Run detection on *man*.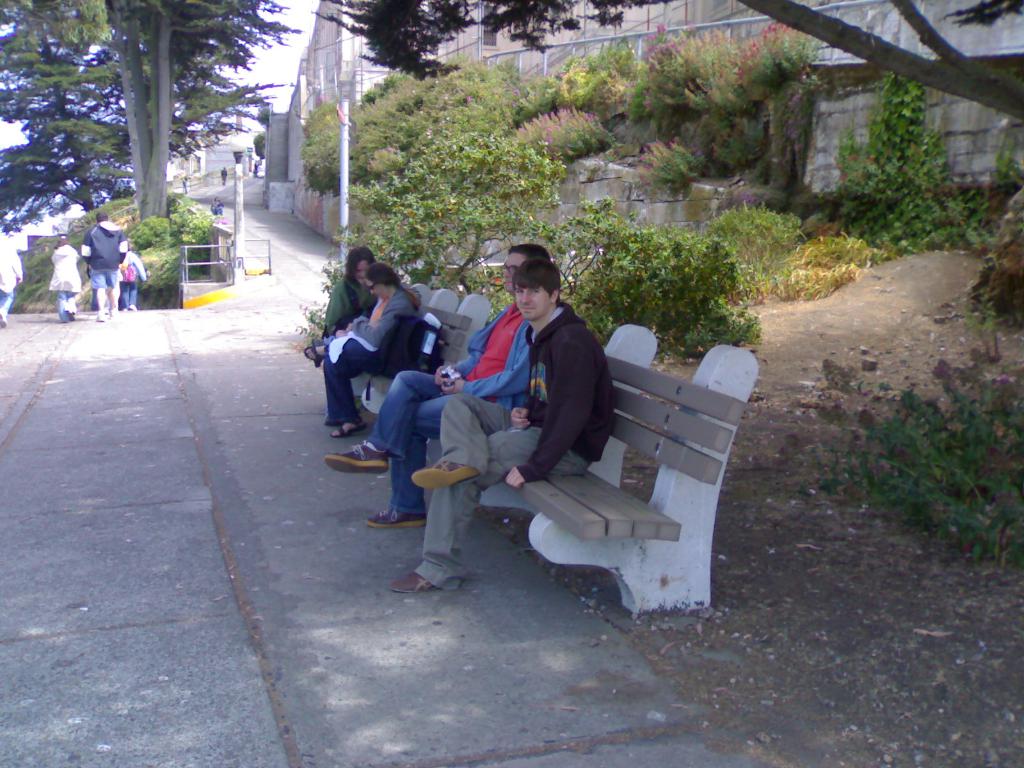
Result: Rect(77, 209, 125, 321).
